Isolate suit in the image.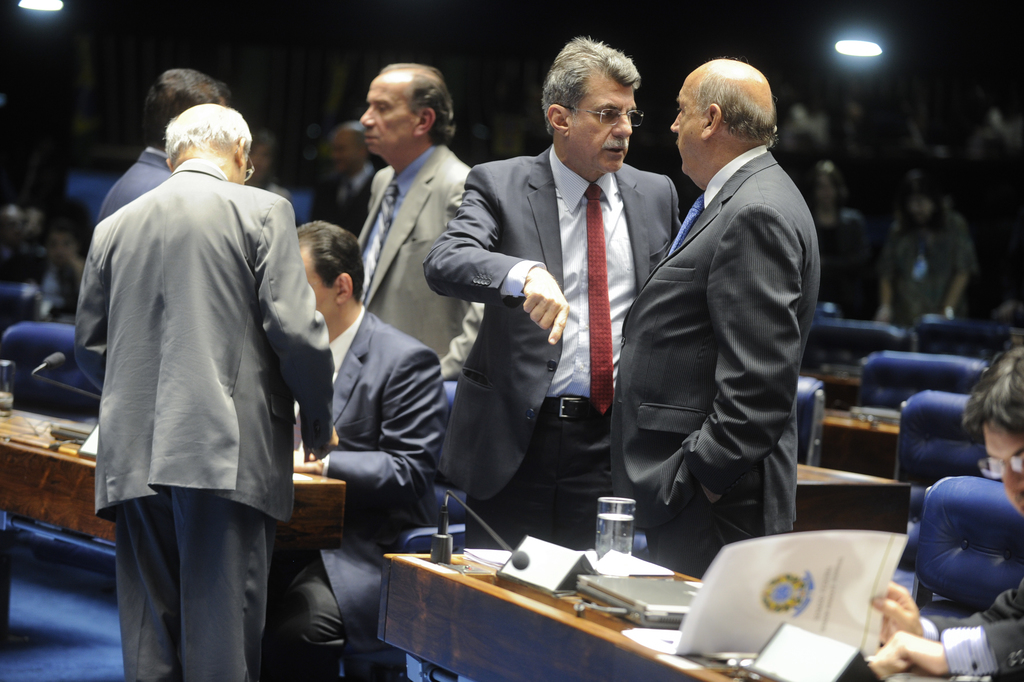
Isolated region: 357:143:488:377.
